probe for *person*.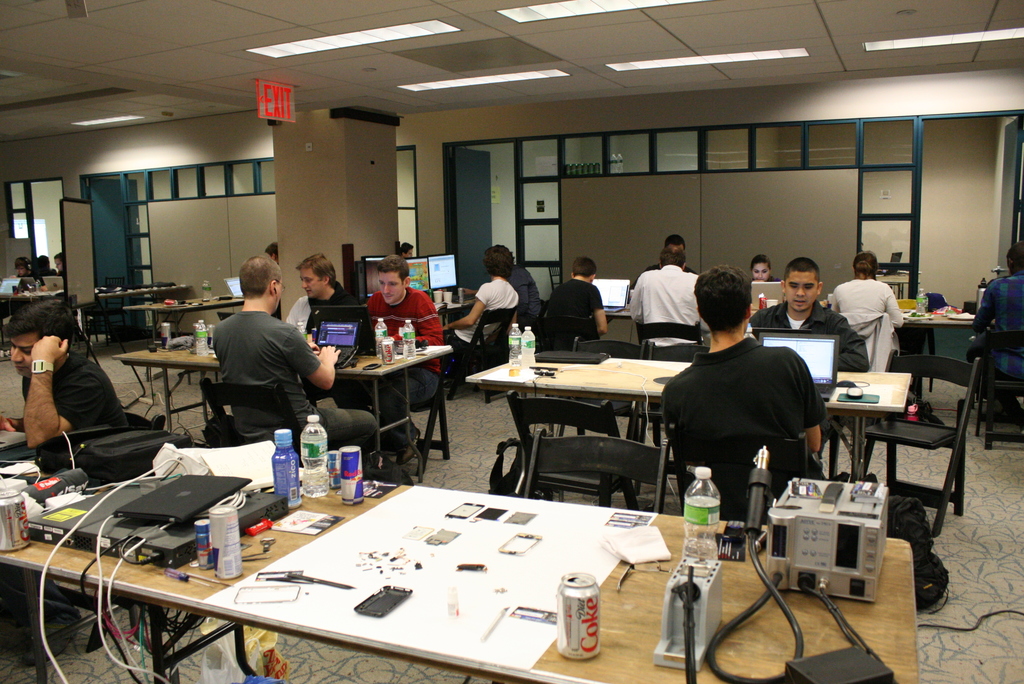
Probe result: (x1=826, y1=246, x2=897, y2=325).
